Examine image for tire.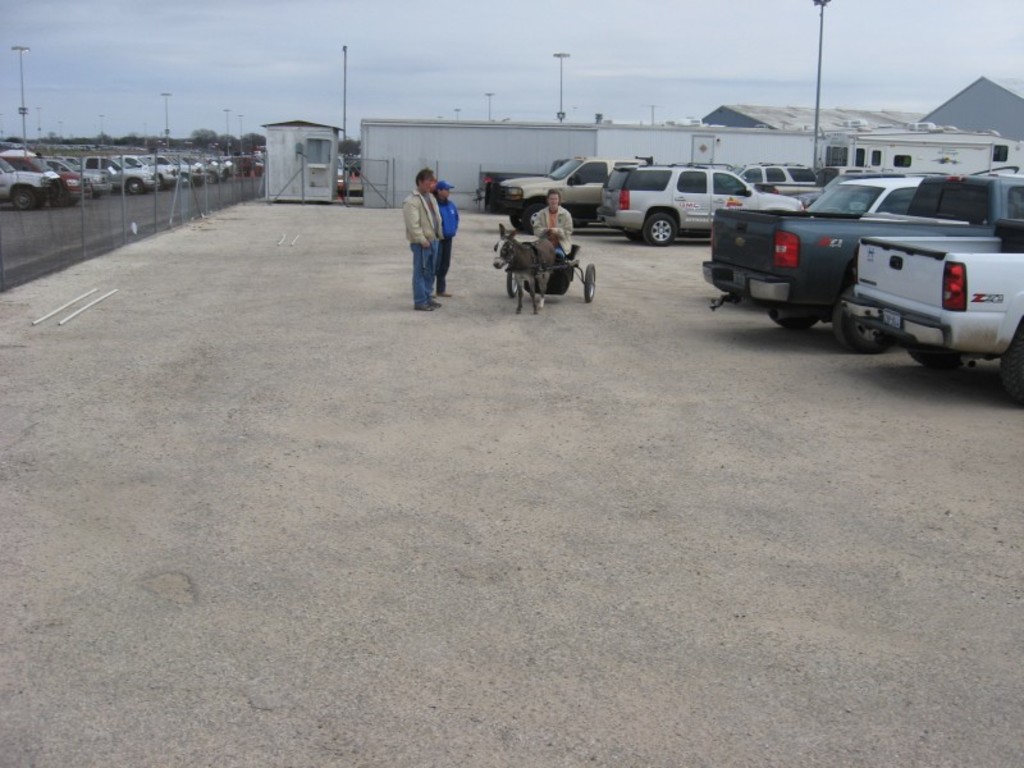
Examination result: [x1=524, y1=204, x2=547, y2=232].
